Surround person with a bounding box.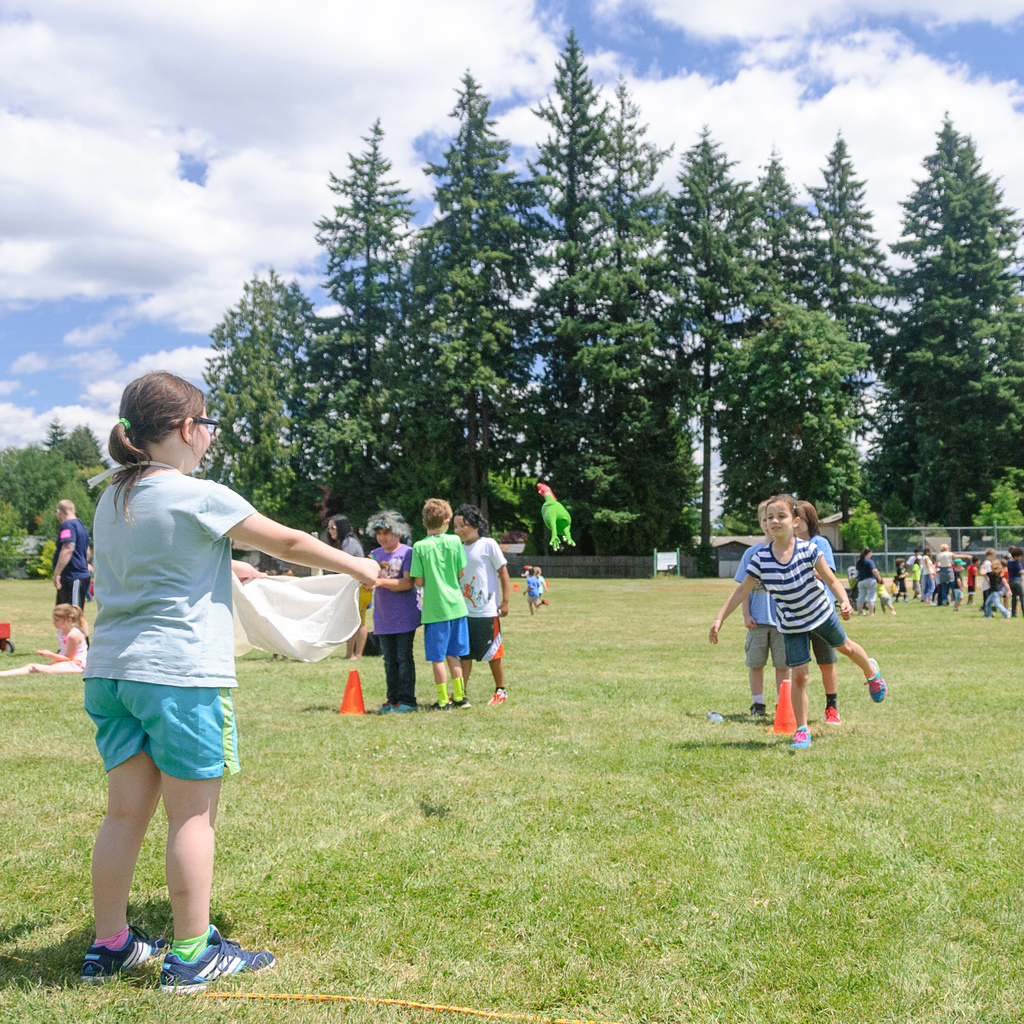
[704,489,898,752].
